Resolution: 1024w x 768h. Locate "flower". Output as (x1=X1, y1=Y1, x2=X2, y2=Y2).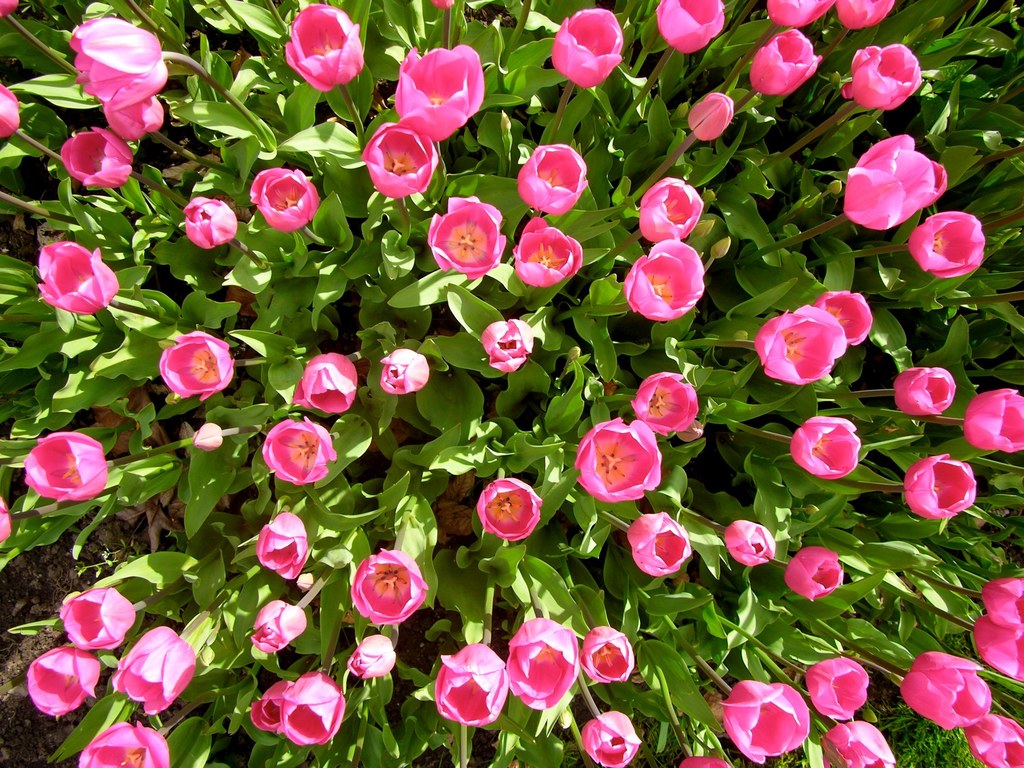
(x1=818, y1=721, x2=893, y2=767).
